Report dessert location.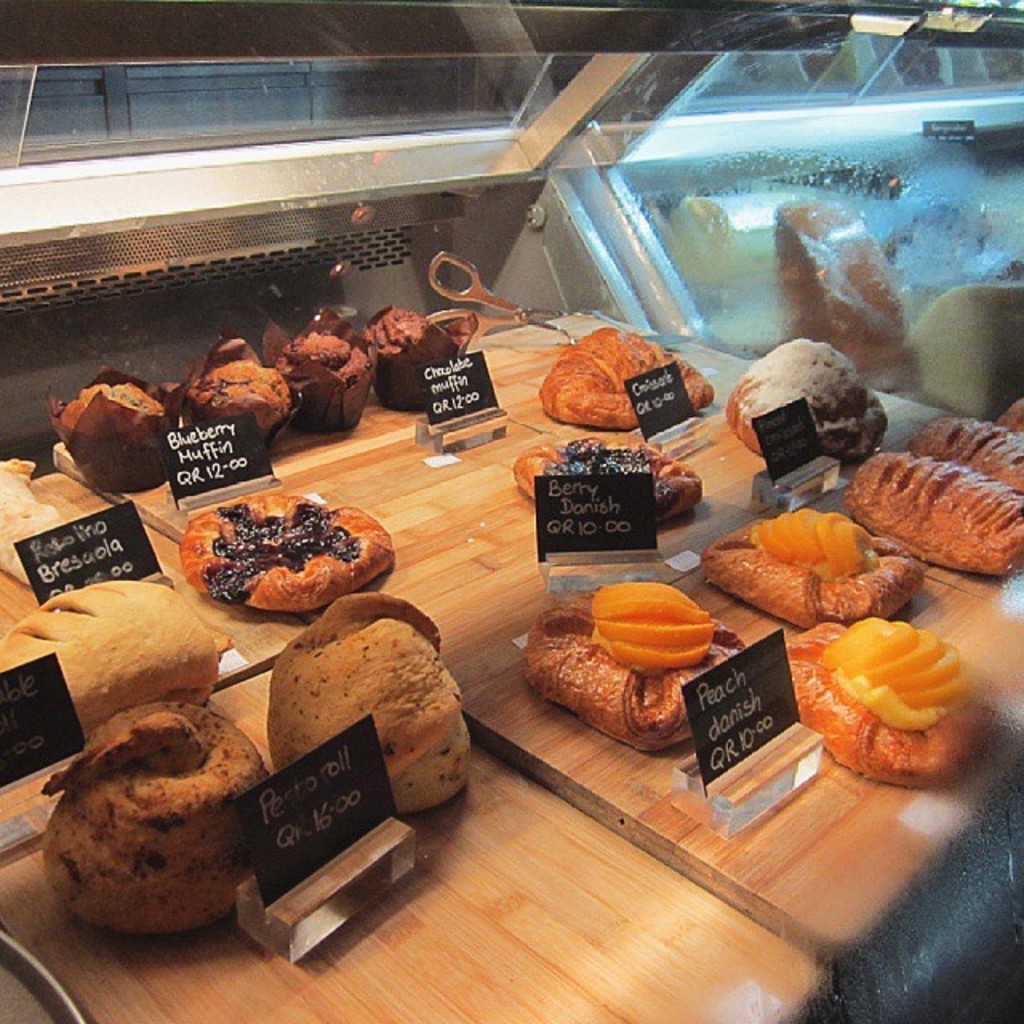
Report: [174, 330, 317, 461].
